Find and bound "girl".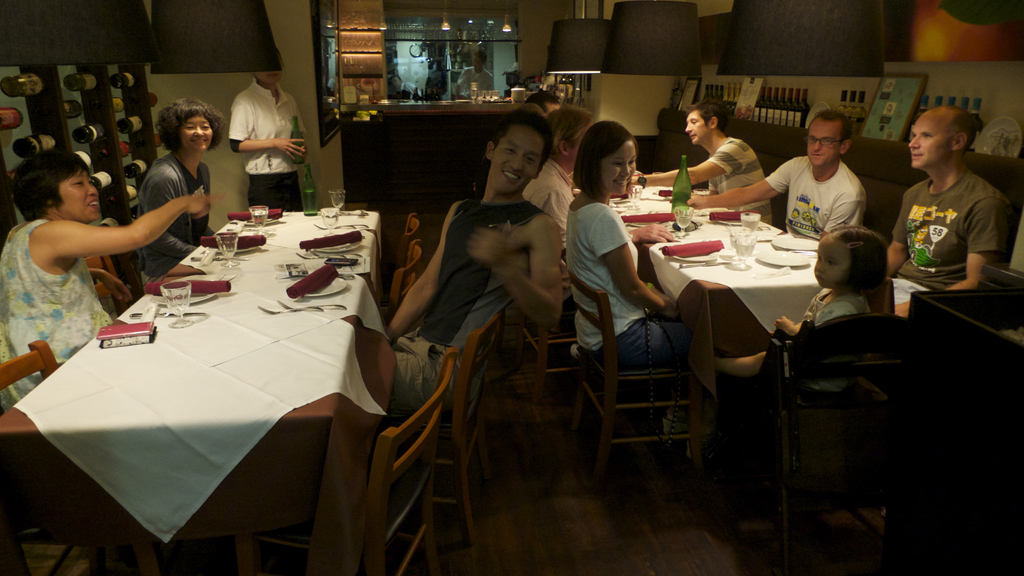
Bound: [716,224,891,402].
